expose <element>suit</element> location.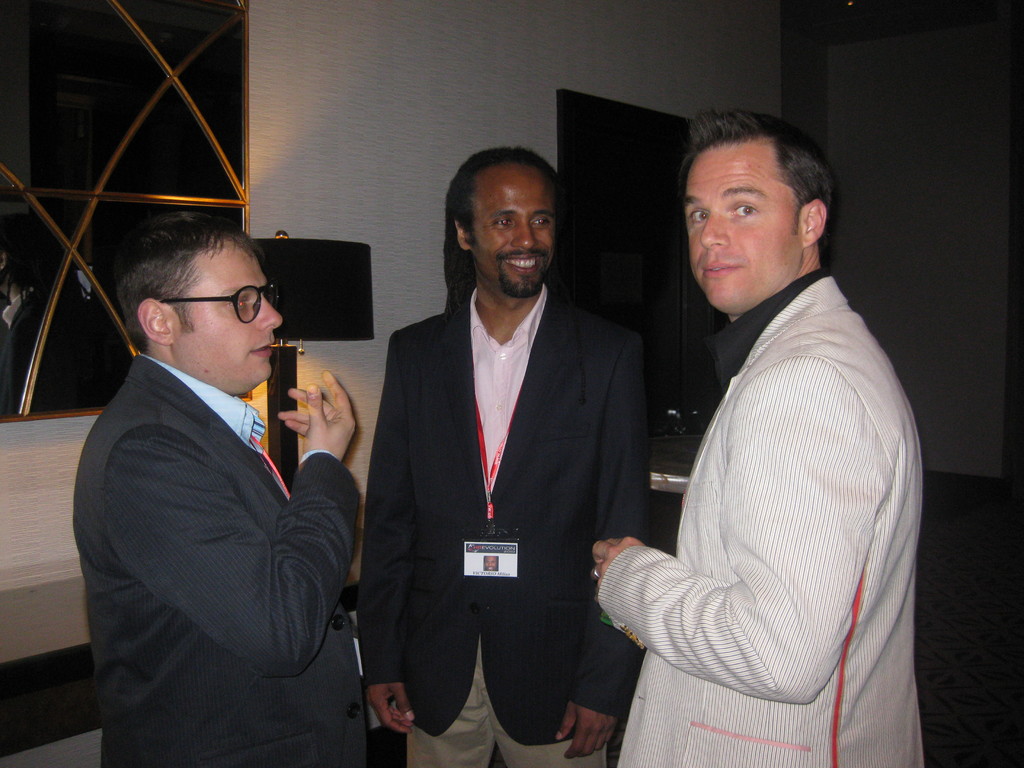
Exposed at box(70, 351, 369, 767).
